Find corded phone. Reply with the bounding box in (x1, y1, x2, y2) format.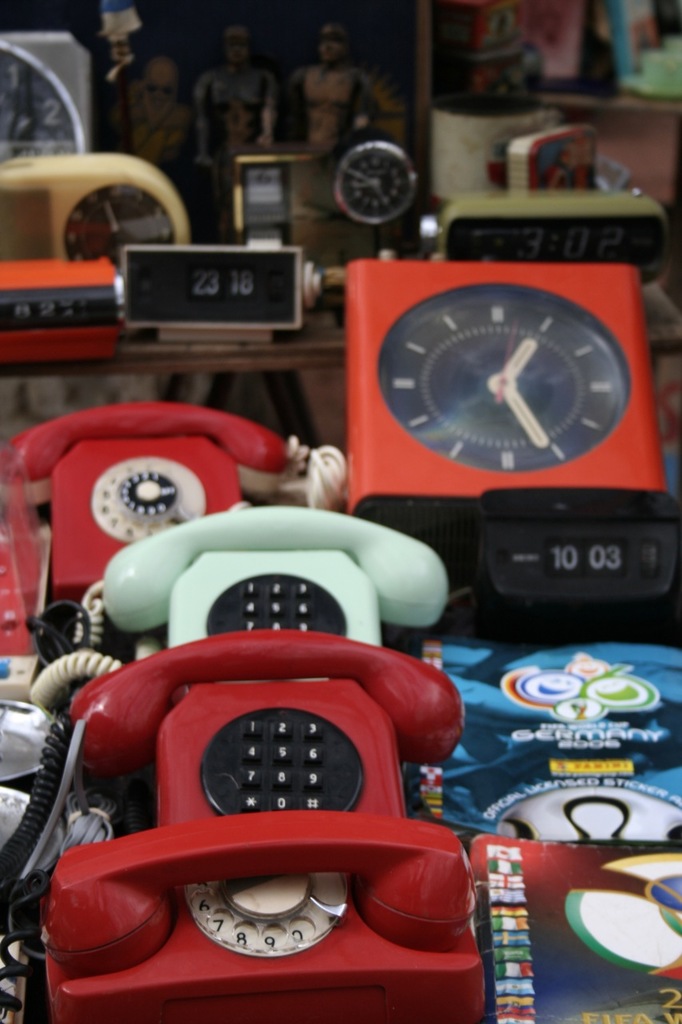
(80, 504, 446, 666).
